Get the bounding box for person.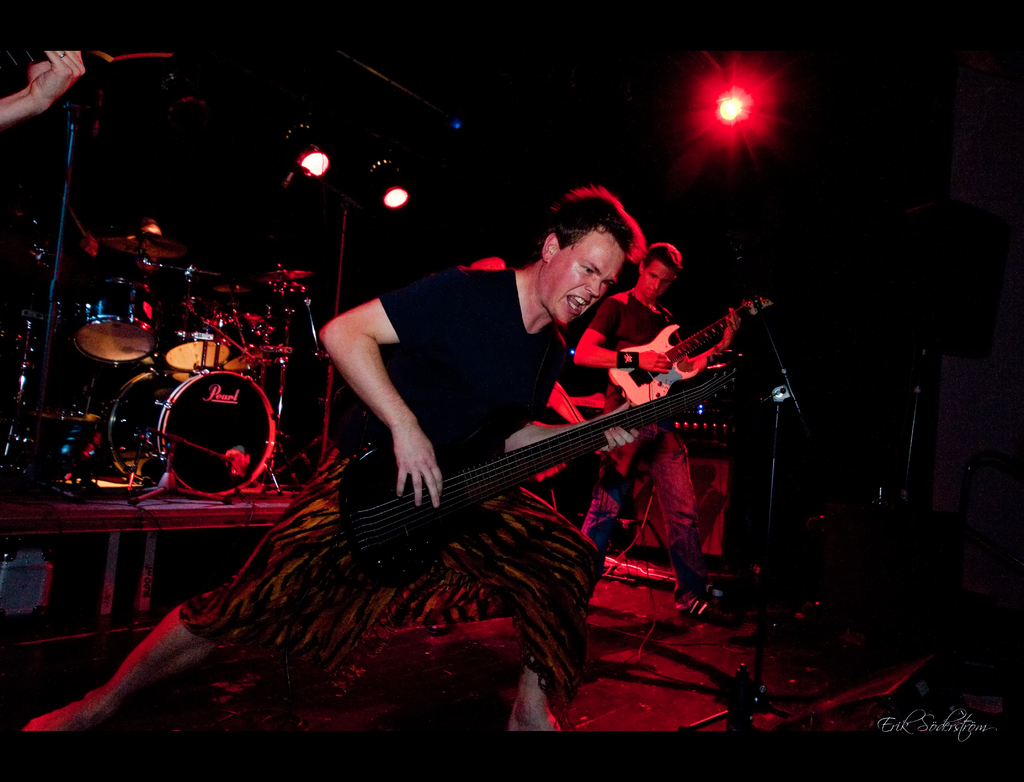
box(154, 254, 738, 683).
